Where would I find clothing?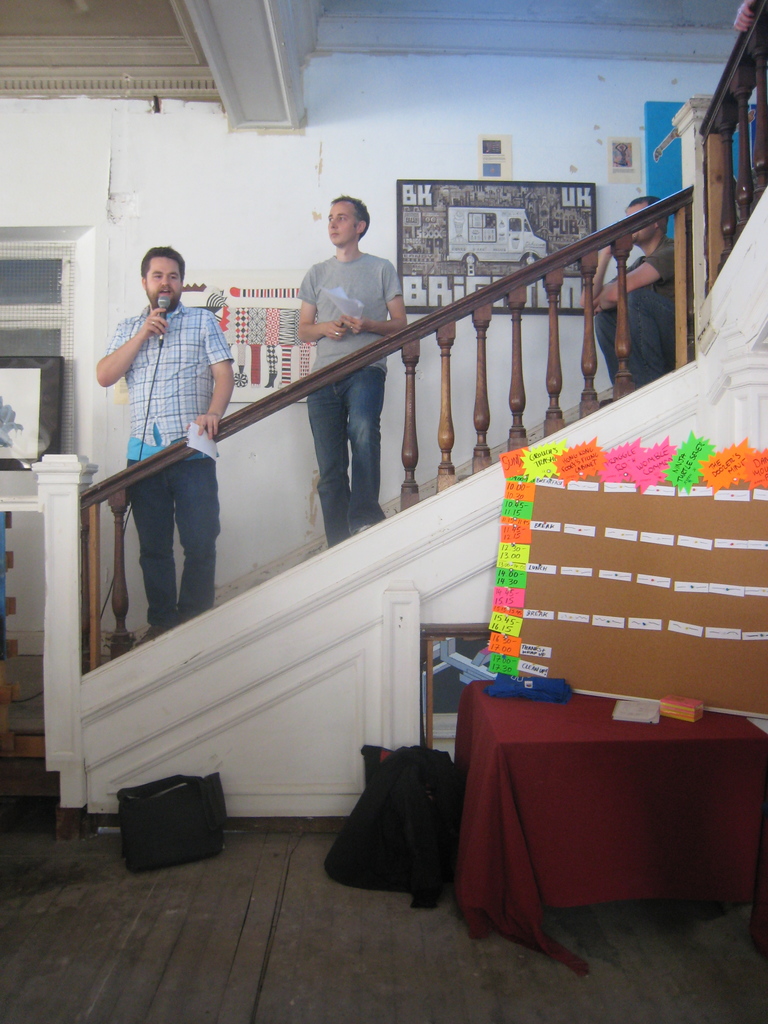
At <box>594,233,666,389</box>.
